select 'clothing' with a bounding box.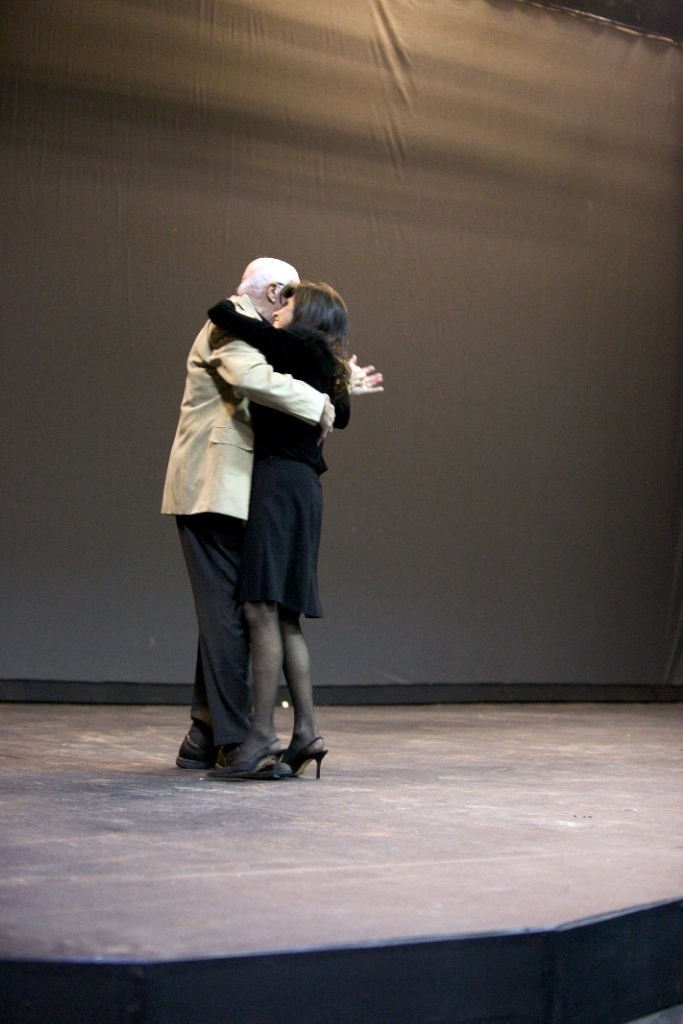
(155,291,327,747).
